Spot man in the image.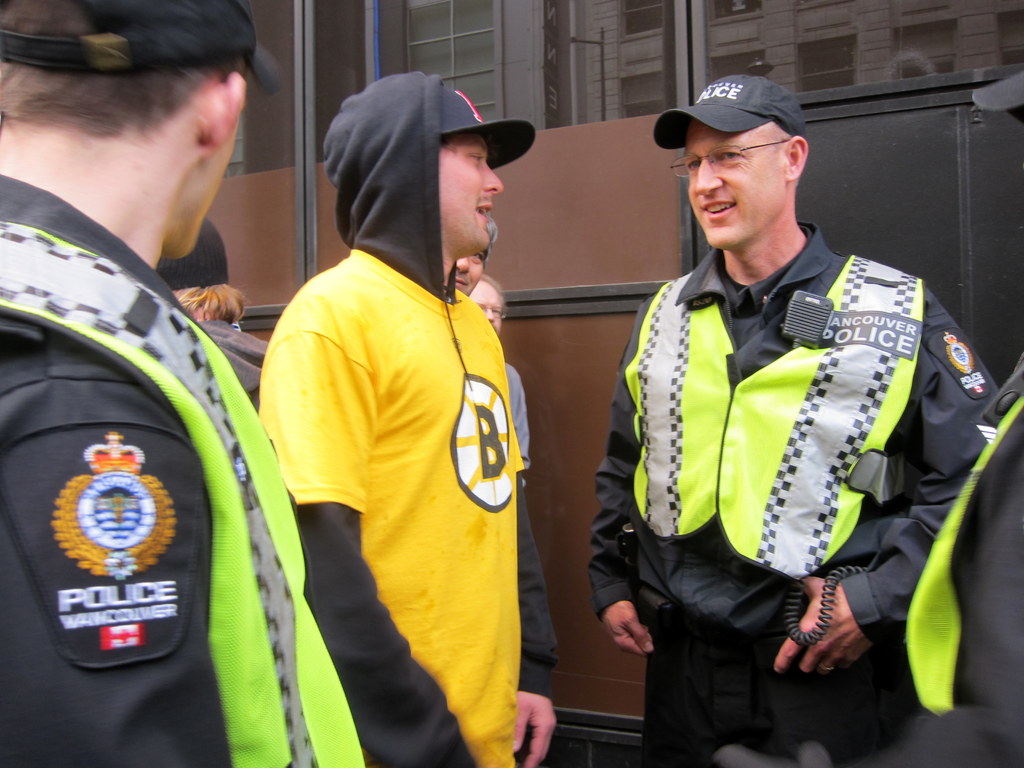
man found at rect(460, 270, 535, 479).
